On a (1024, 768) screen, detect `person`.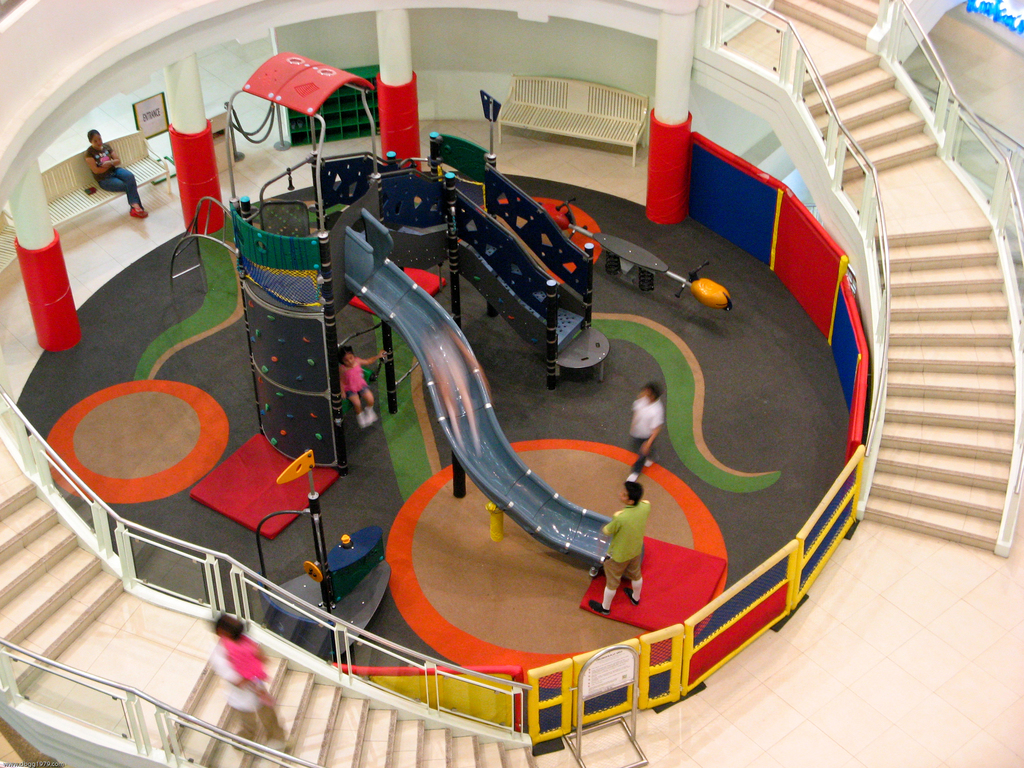
bbox=(627, 376, 663, 489).
